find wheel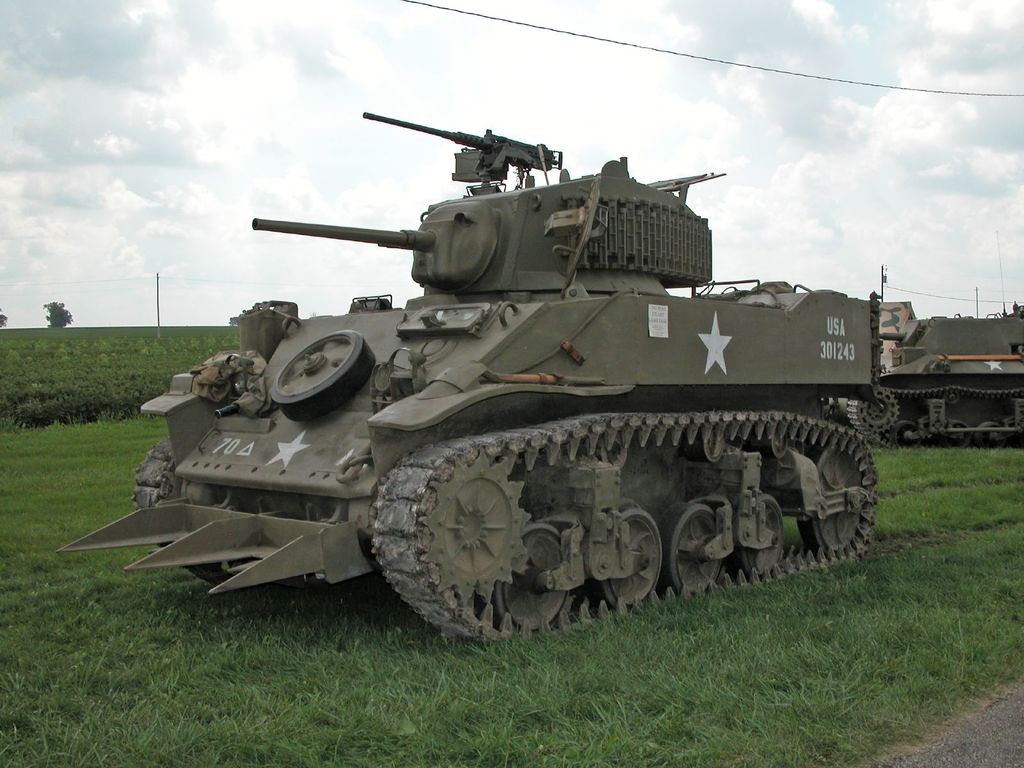
{"left": 947, "top": 420, "right": 972, "bottom": 450}
